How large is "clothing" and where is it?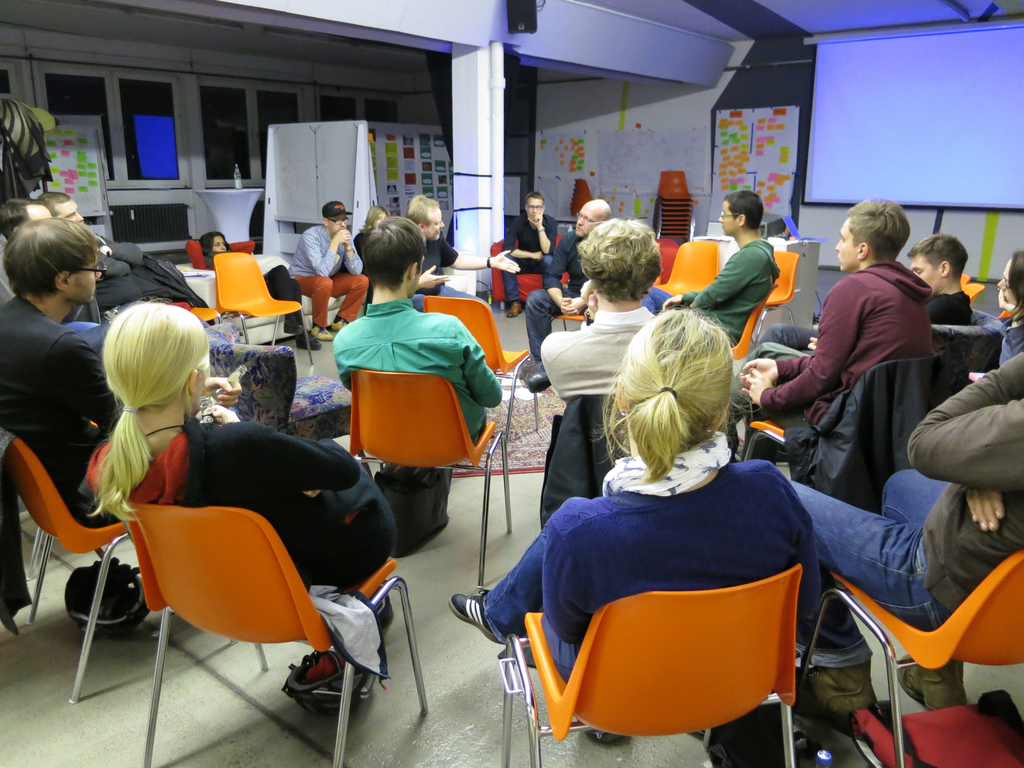
Bounding box: crop(287, 227, 365, 335).
